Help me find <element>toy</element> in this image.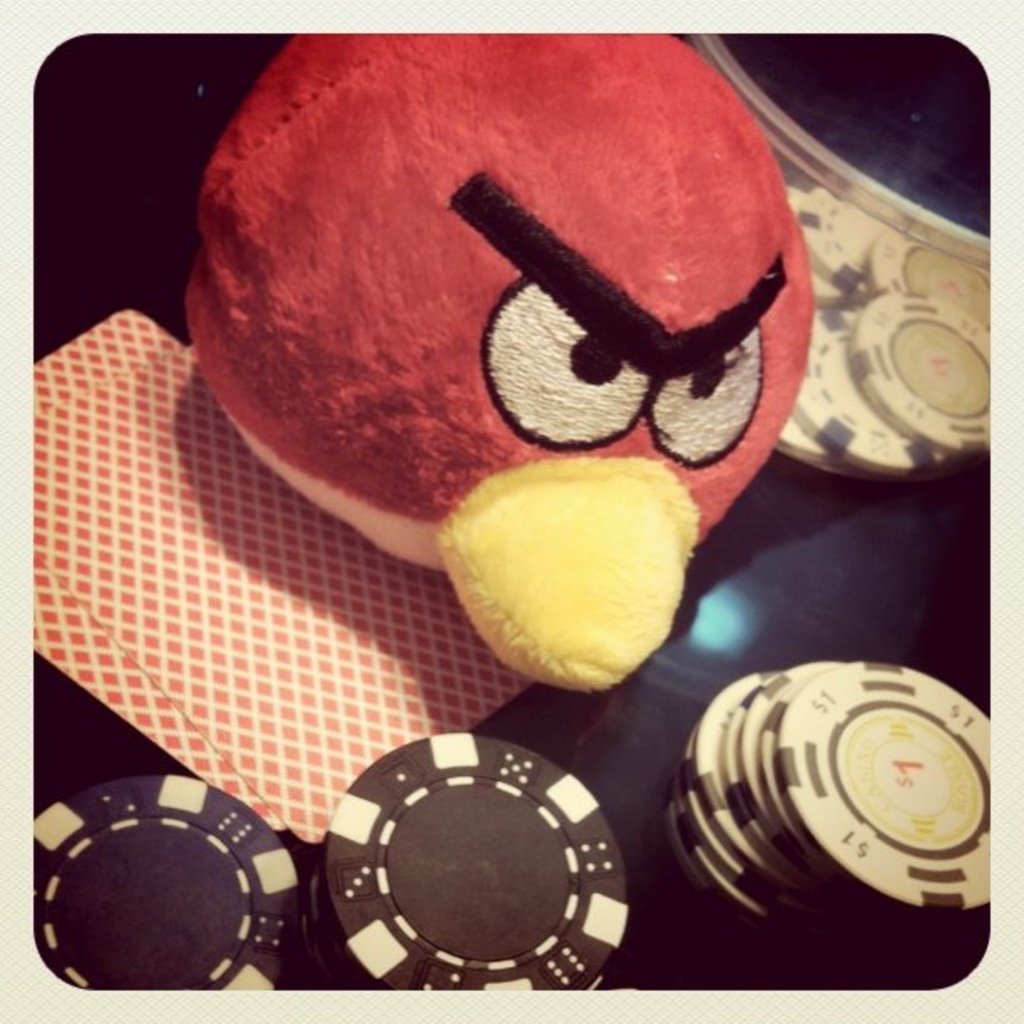
Found it: <region>161, 20, 830, 714</region>.
